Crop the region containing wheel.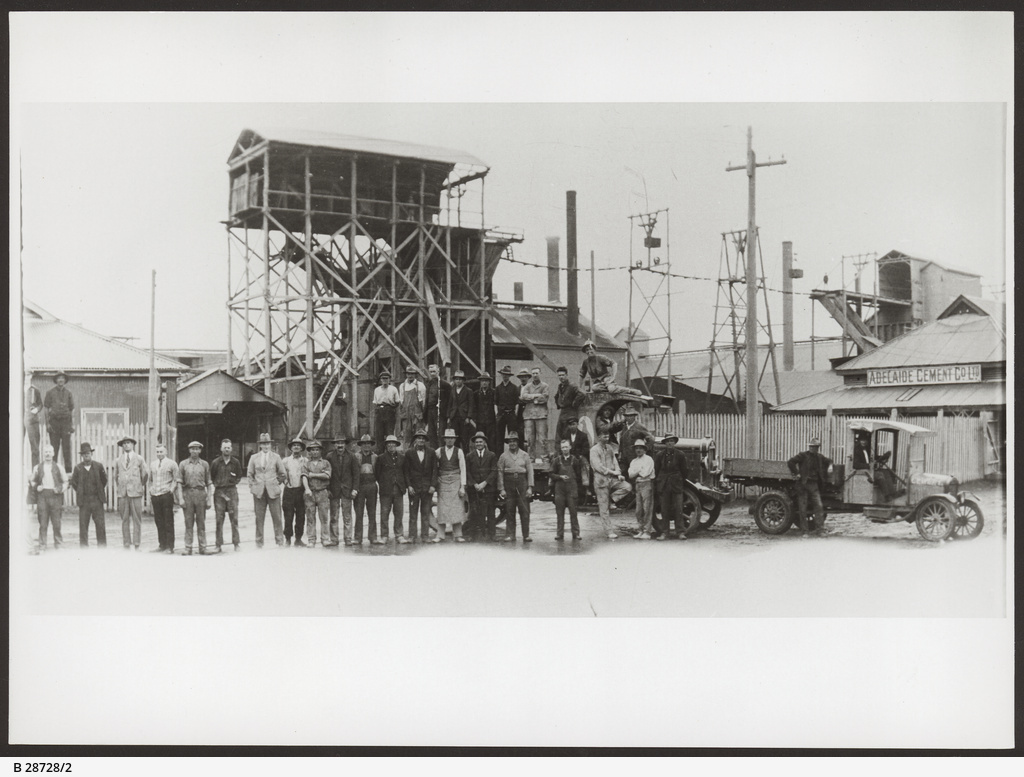
Crop region: l=465, t=494, r=503, b=527.
